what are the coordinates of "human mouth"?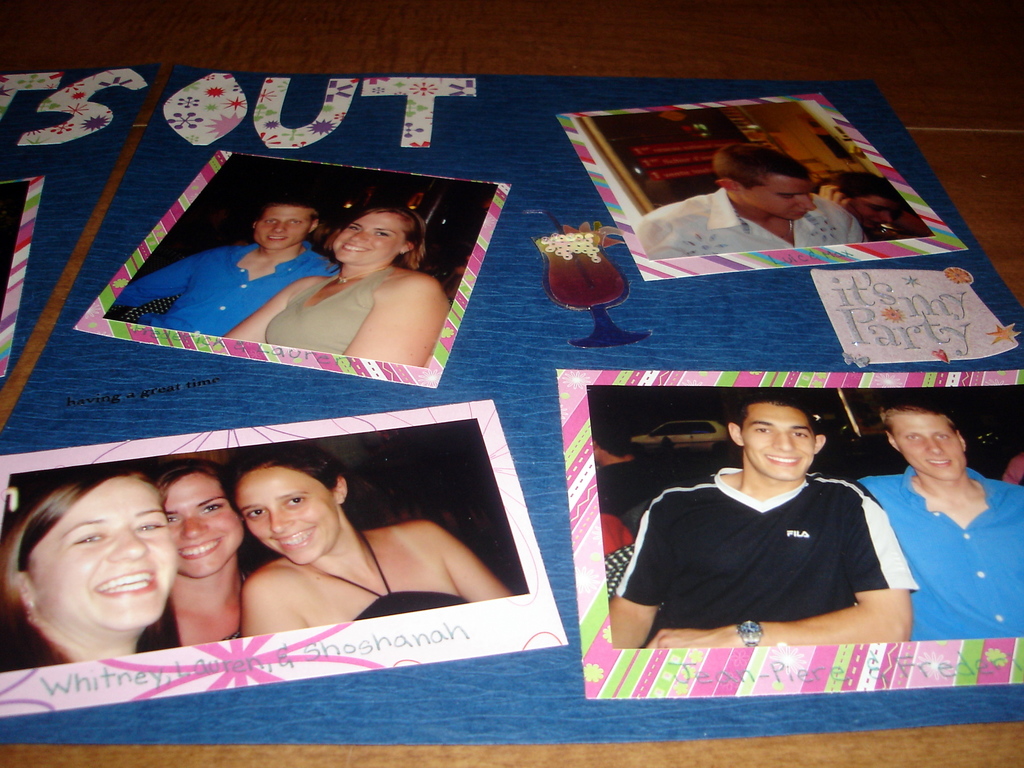
bbox=(180, 544, 220, 566).
